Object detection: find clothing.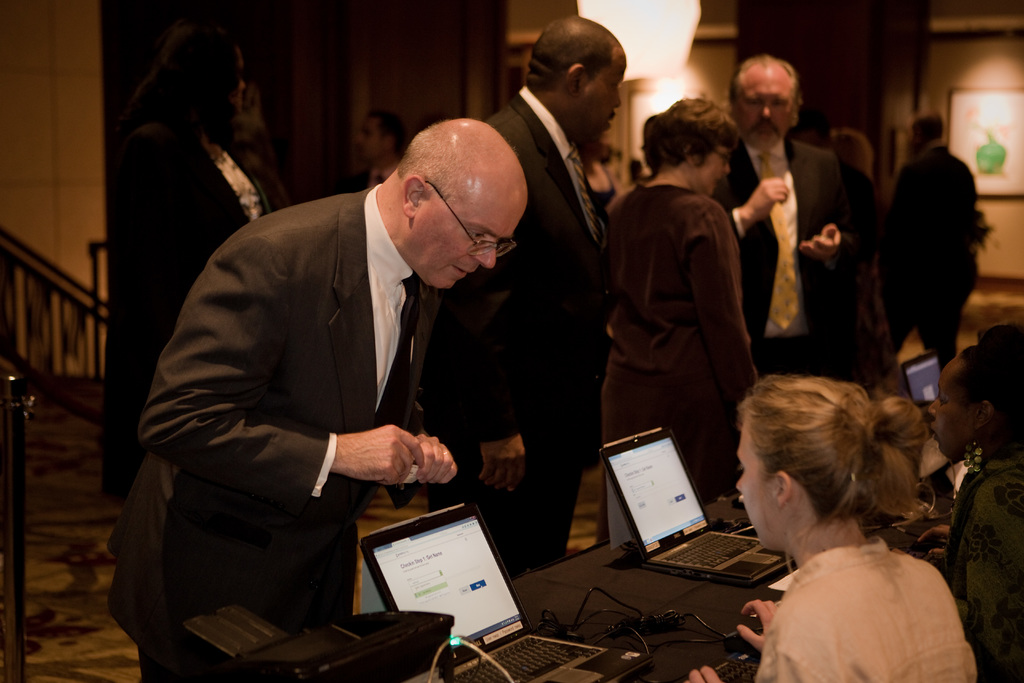
box=[431, 85, 613, 576].
